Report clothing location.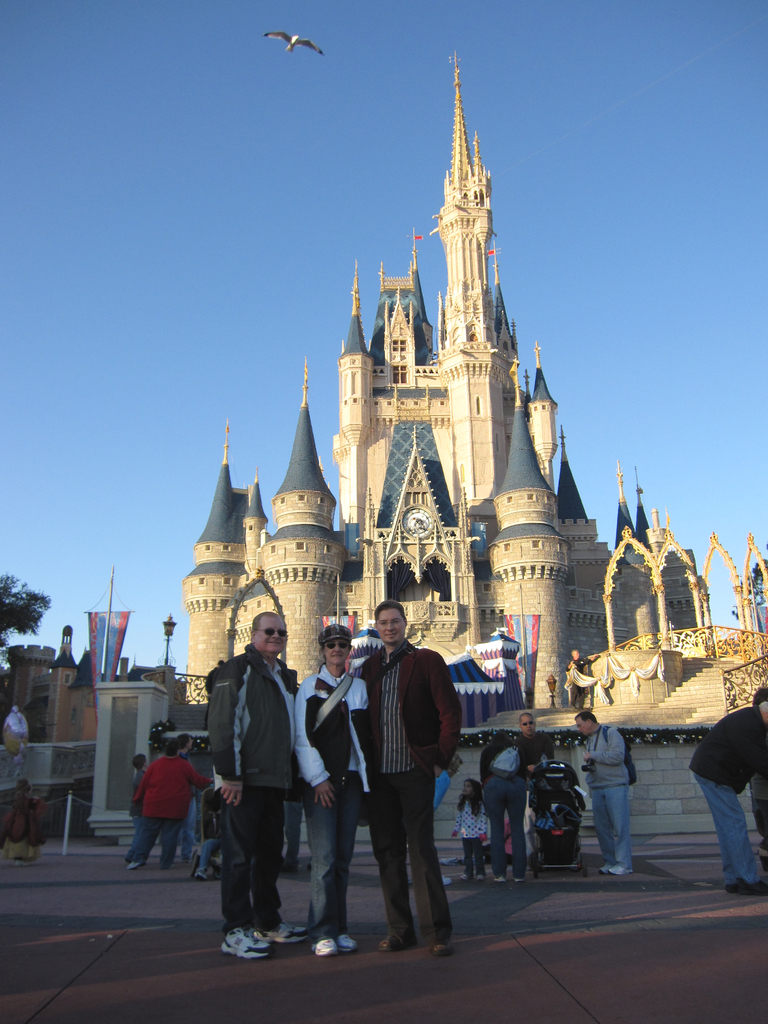
Report: box(521, 771, 572, 857).
